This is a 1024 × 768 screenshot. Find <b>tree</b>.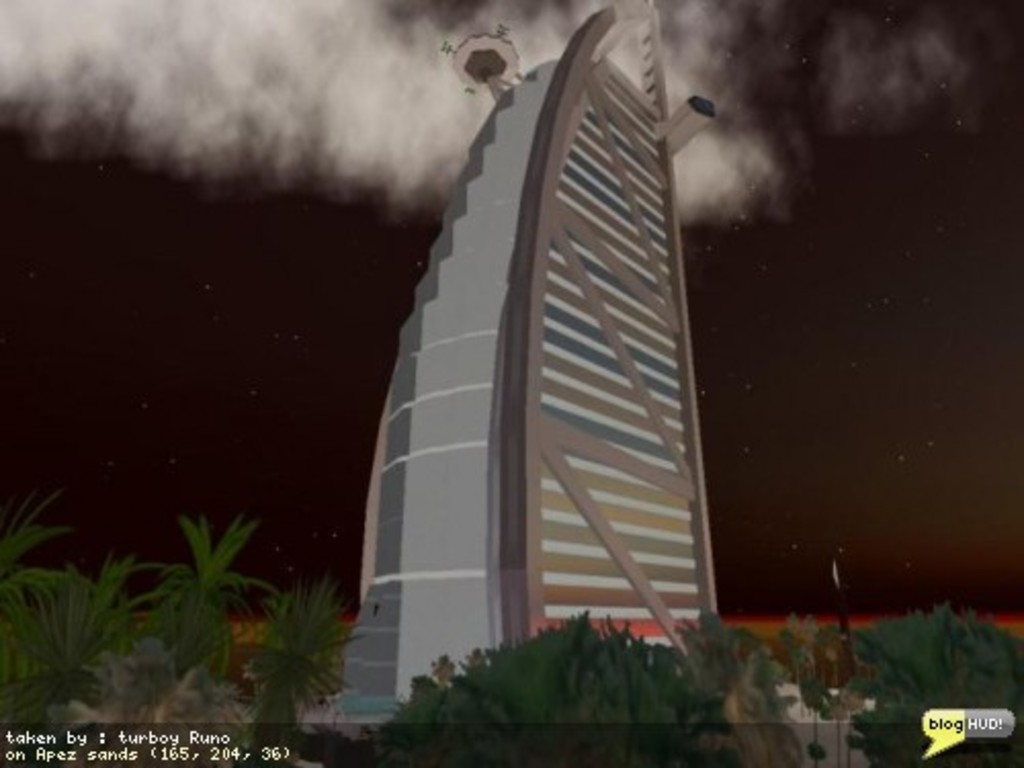
Bounding box: bbox=[117, 508, 262, 766].
